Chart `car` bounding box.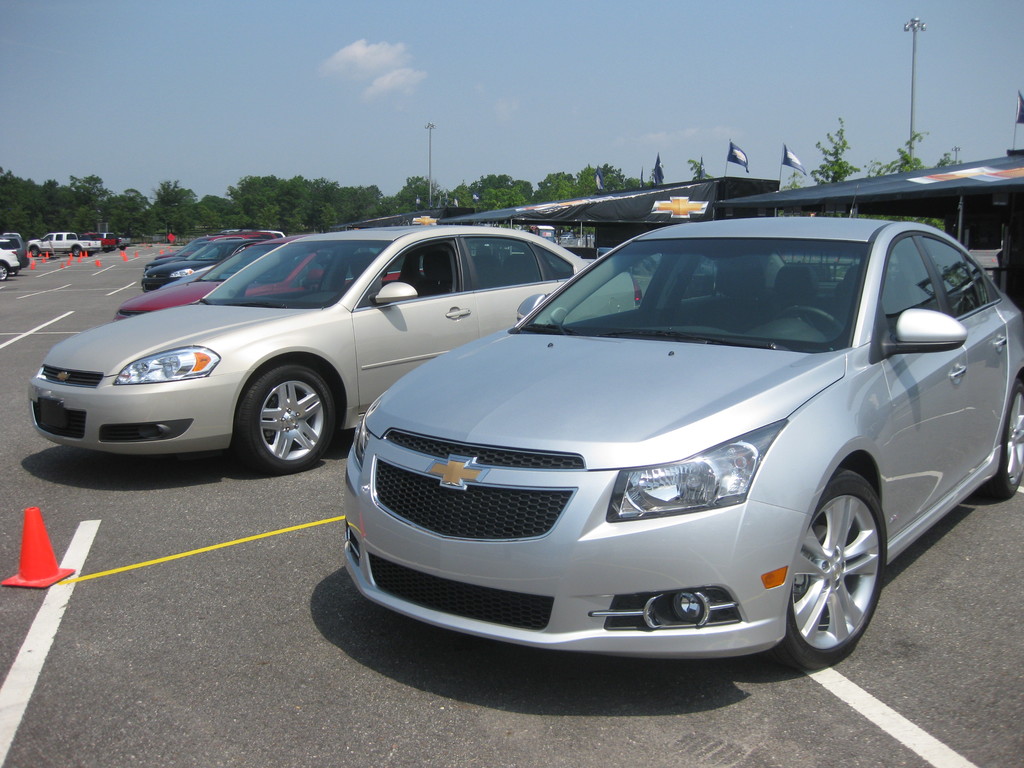
Charted: <box>107,233,426,323</box>.
